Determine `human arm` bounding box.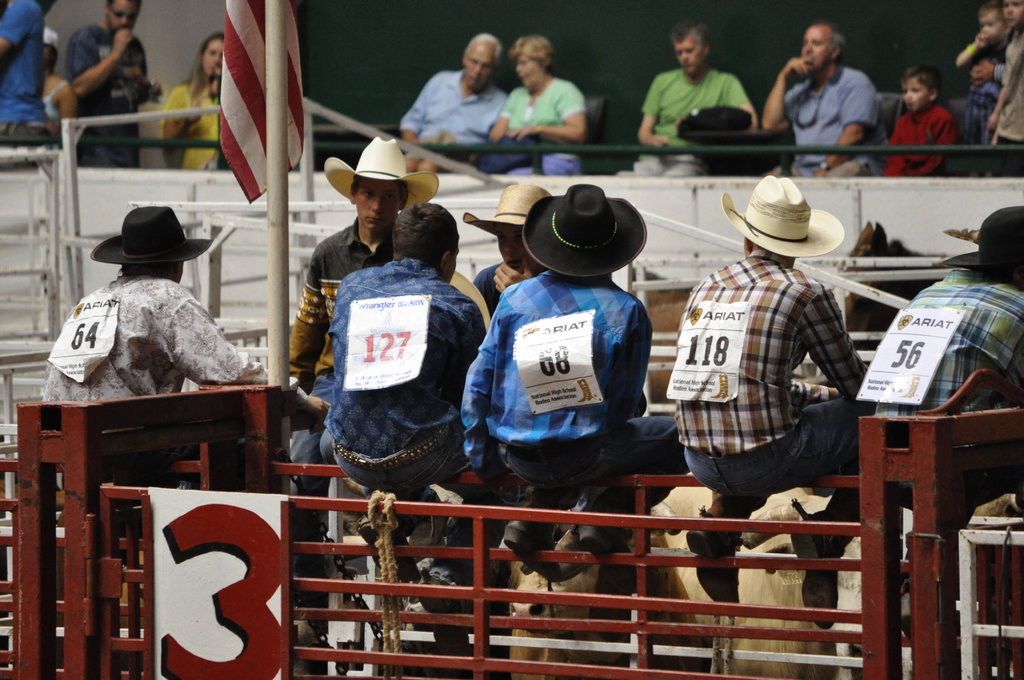
Determined: 761, 56, 813, 132.
